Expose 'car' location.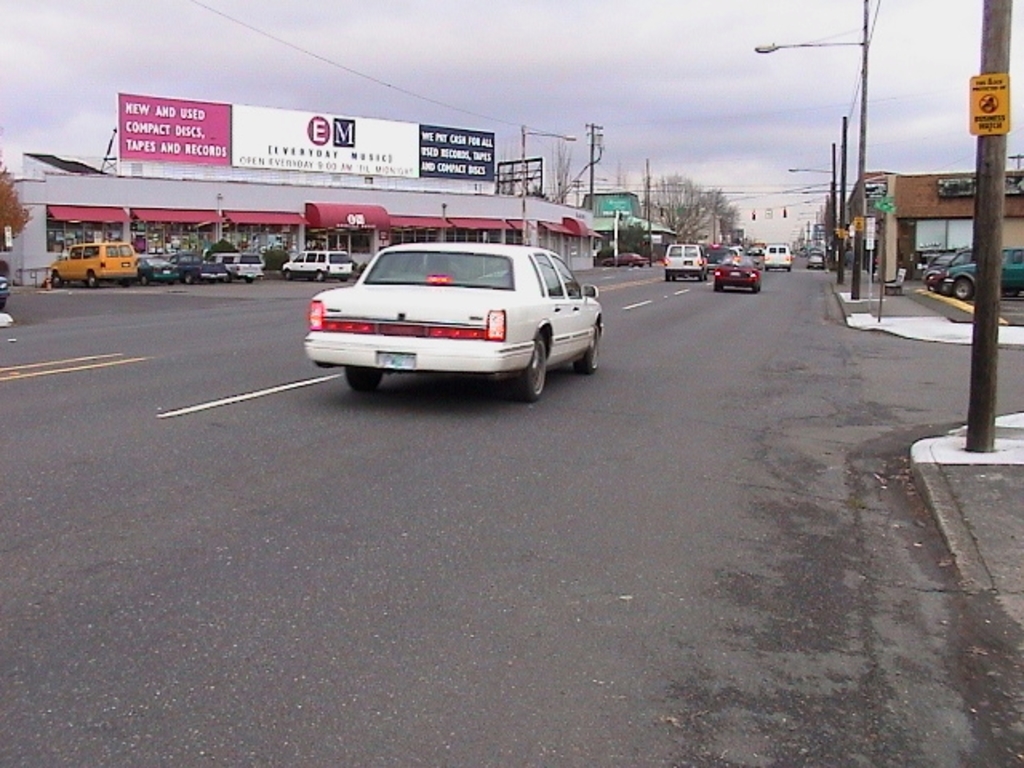
Exposed at 715:256:763:294.
